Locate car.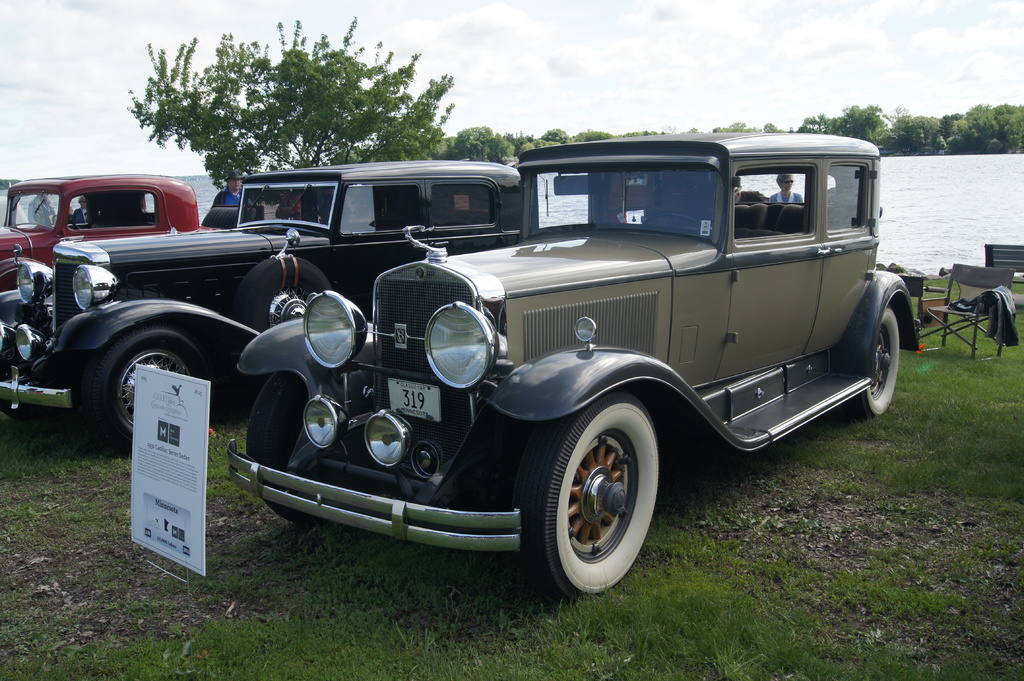
Bounding box: 0/156/532/445.
